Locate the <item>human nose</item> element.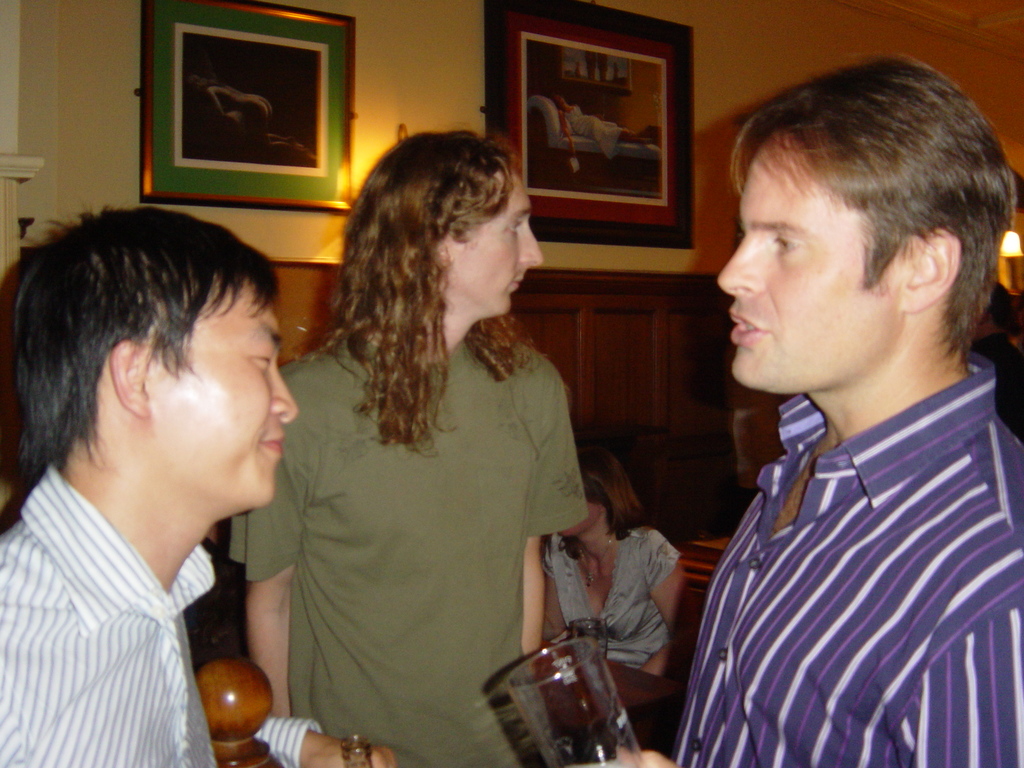
Element bbox: box=[524, 222, 541, 267].
